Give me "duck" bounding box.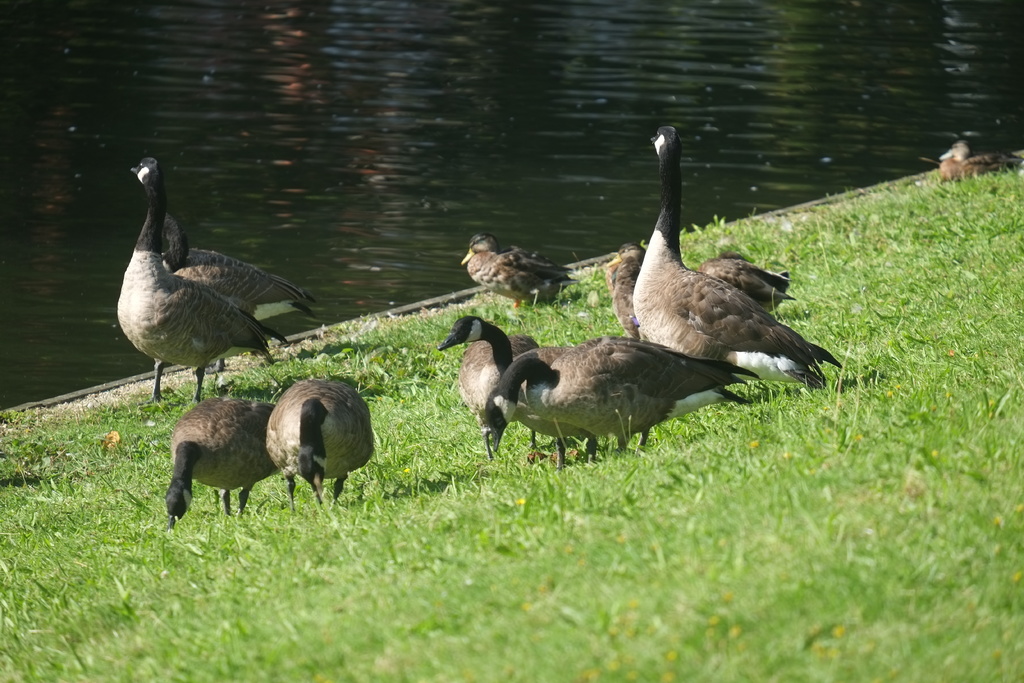
110:151:312:410.
